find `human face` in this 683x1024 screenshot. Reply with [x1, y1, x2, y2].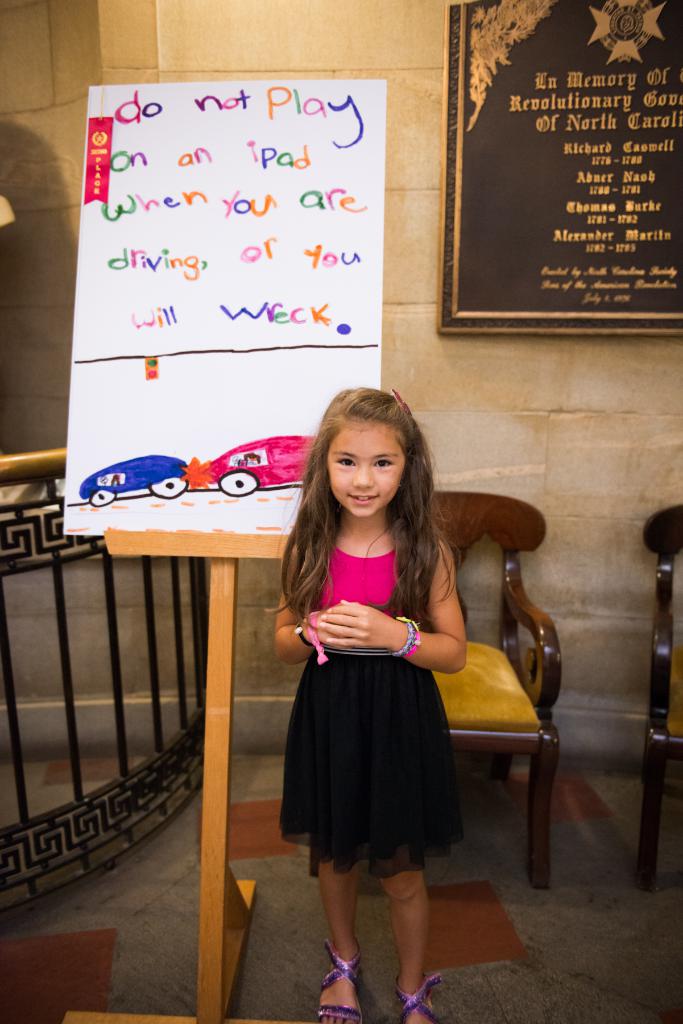
[328, 417, 399, 519].
